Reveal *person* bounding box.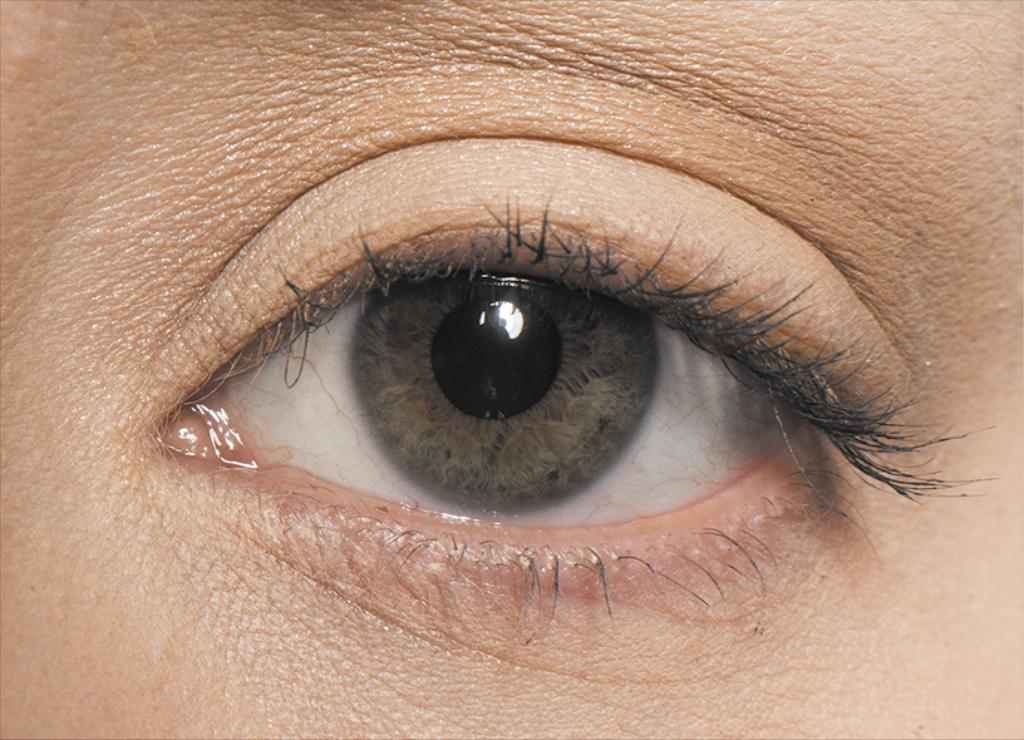
Revealed: 0:0:1023:739.
